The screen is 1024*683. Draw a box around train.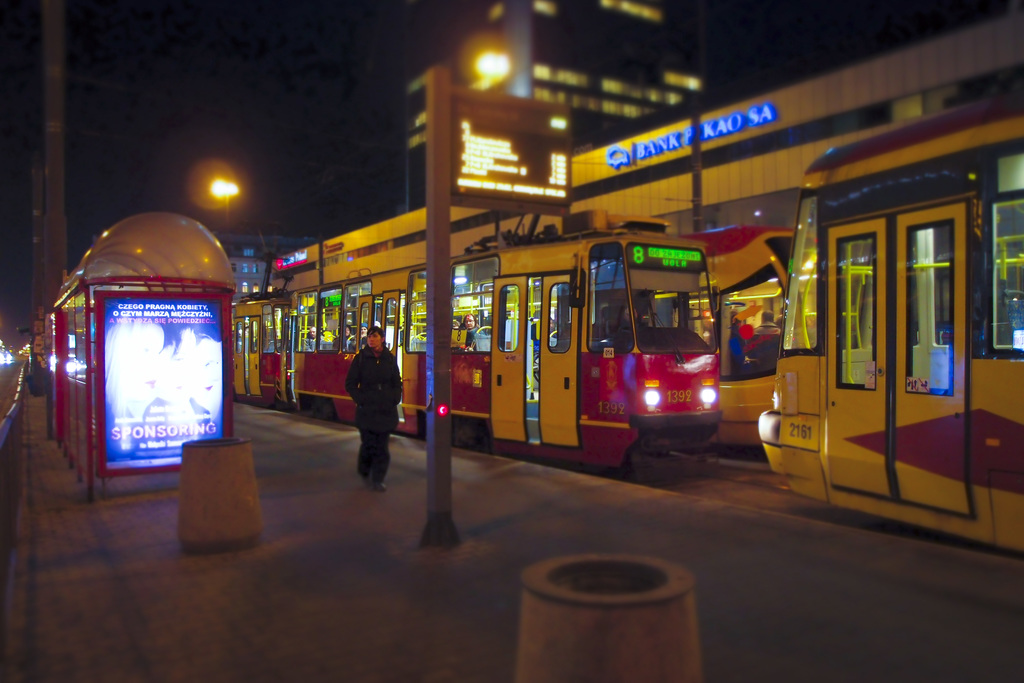
left=230, top=208, right=720, bottom=477.
